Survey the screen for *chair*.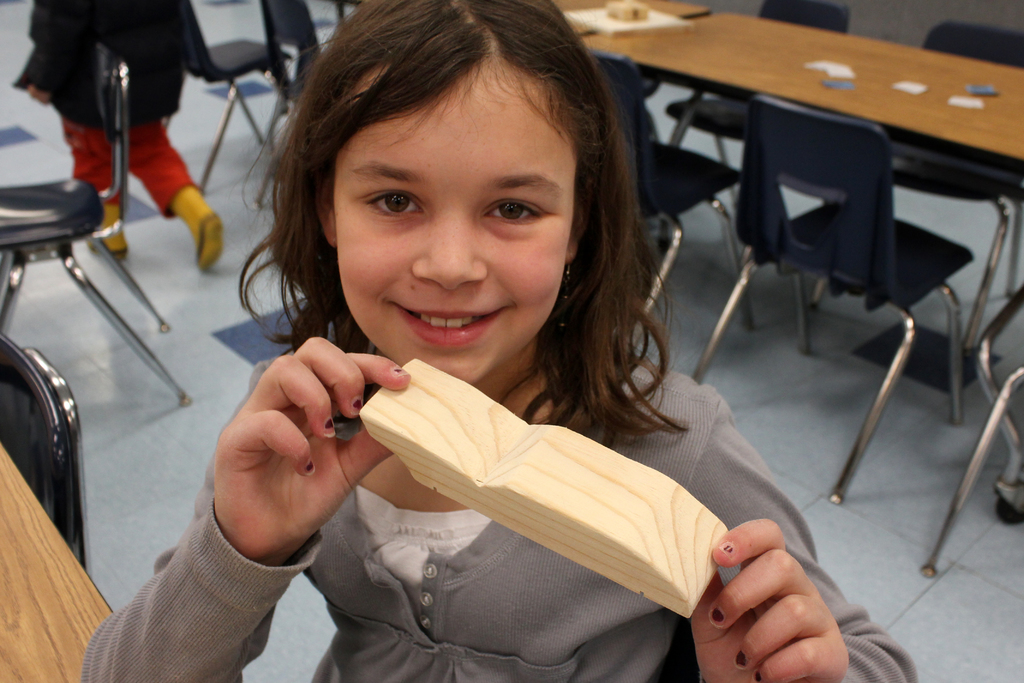
Survey found: locate(694, 97, 975, 505).
